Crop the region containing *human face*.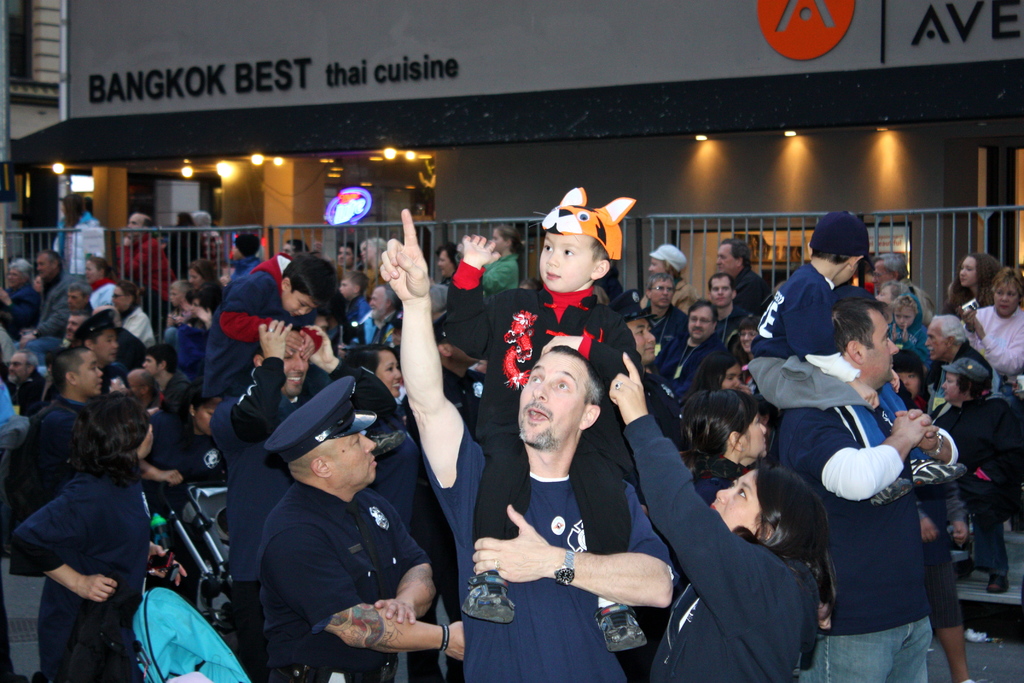
Crop region: left=125, top=214, right=145, bottom=239.
